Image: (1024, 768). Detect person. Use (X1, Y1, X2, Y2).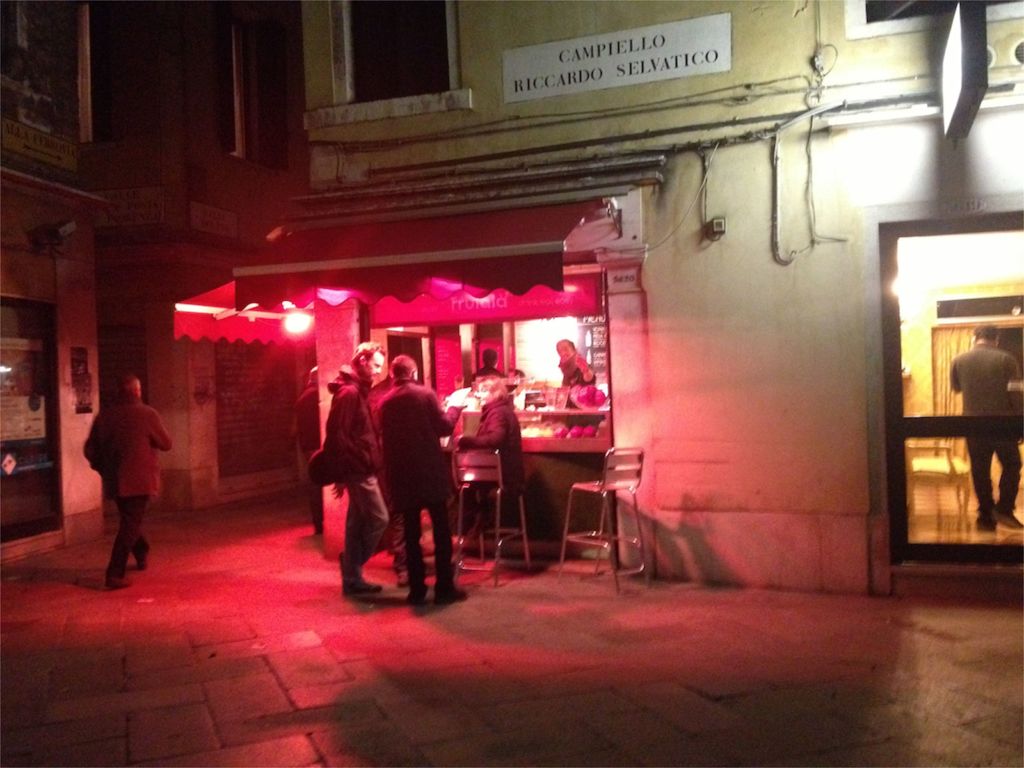
(472, 347, 516, 392).
